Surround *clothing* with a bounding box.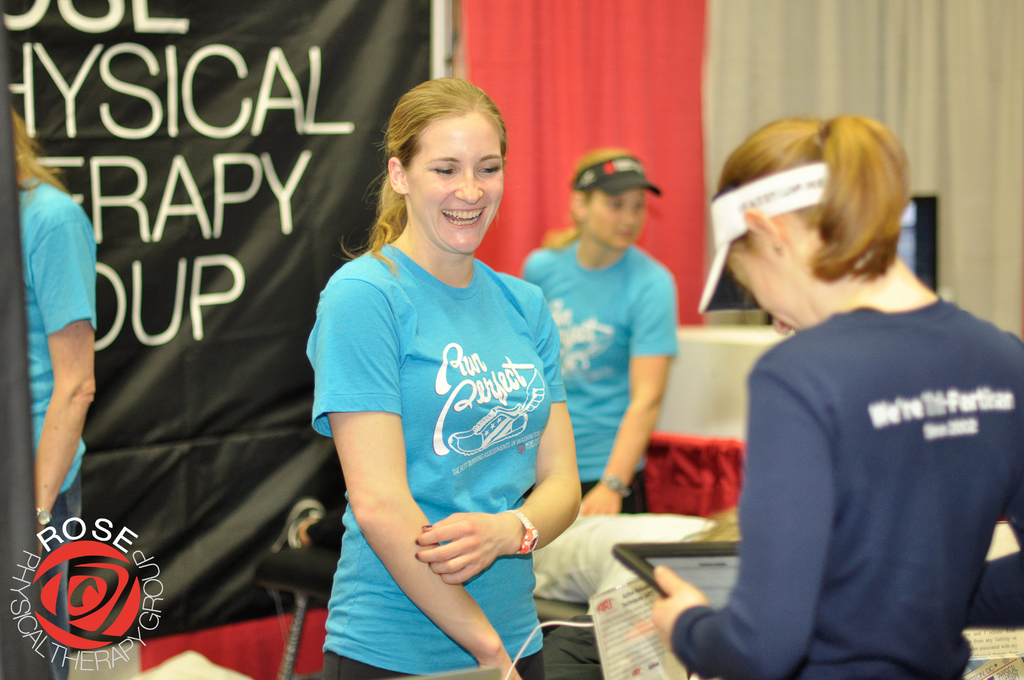
671,295,1023,679.
